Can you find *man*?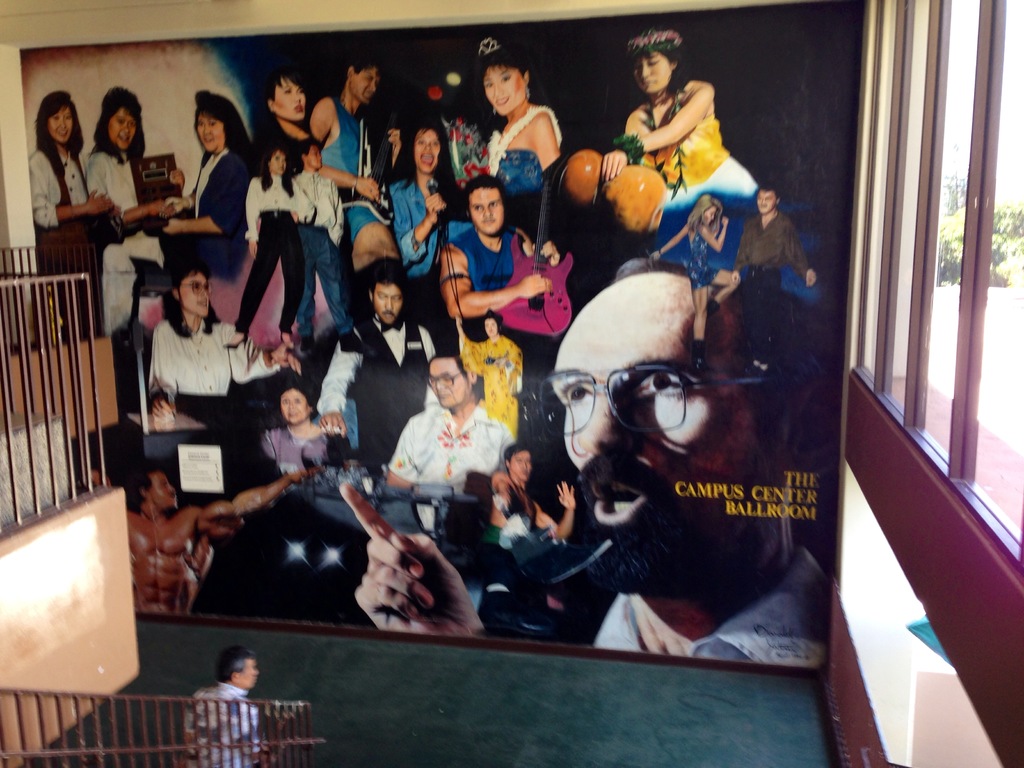
Yes, bounding box: bbox=[182, 643, 294, 767].
